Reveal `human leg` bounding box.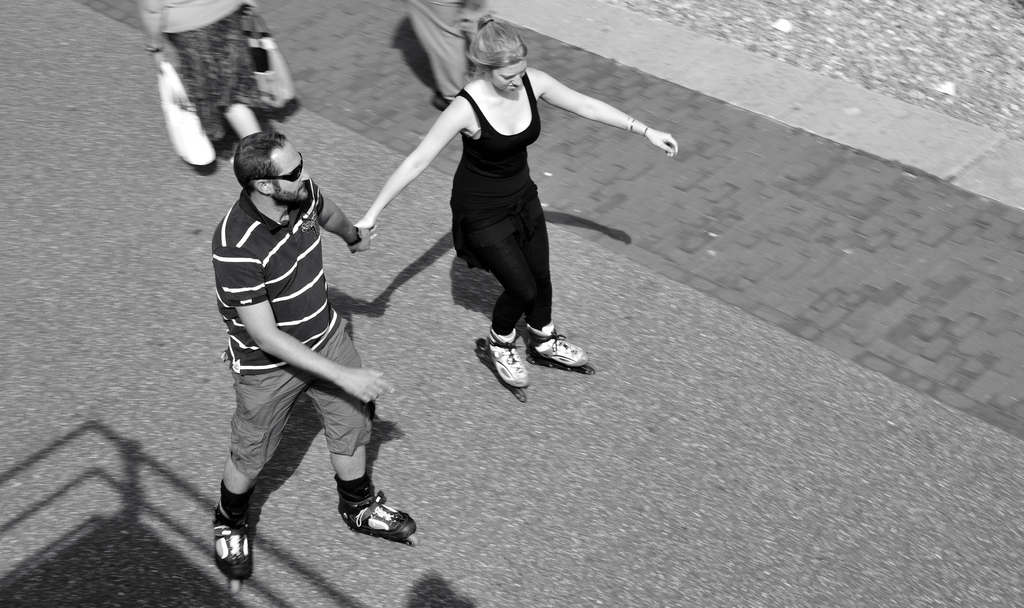
Revealed: [218, 61, 255, 140].
